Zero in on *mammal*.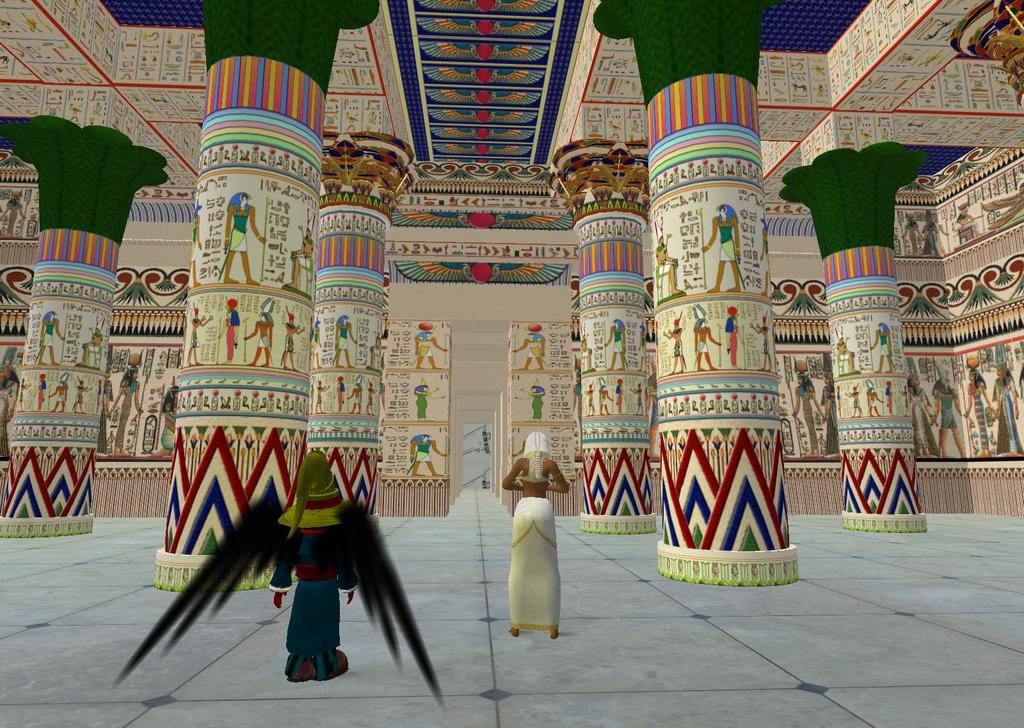
Zeroed in: Rect(868, 322, 893, 375).
